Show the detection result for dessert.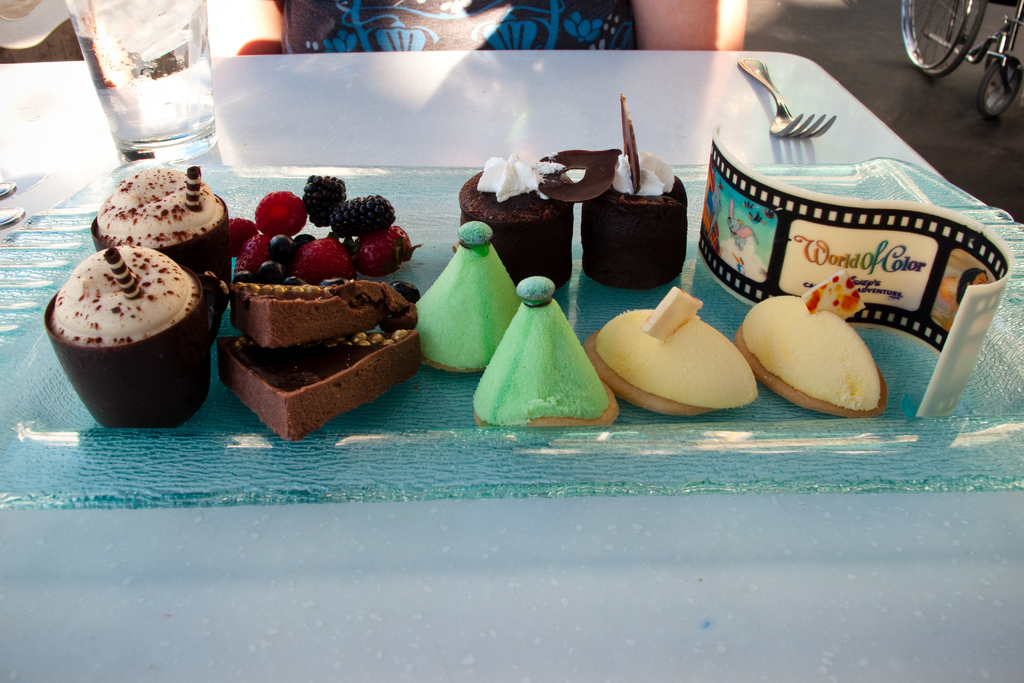
locate(59, 238, 202, 432).
